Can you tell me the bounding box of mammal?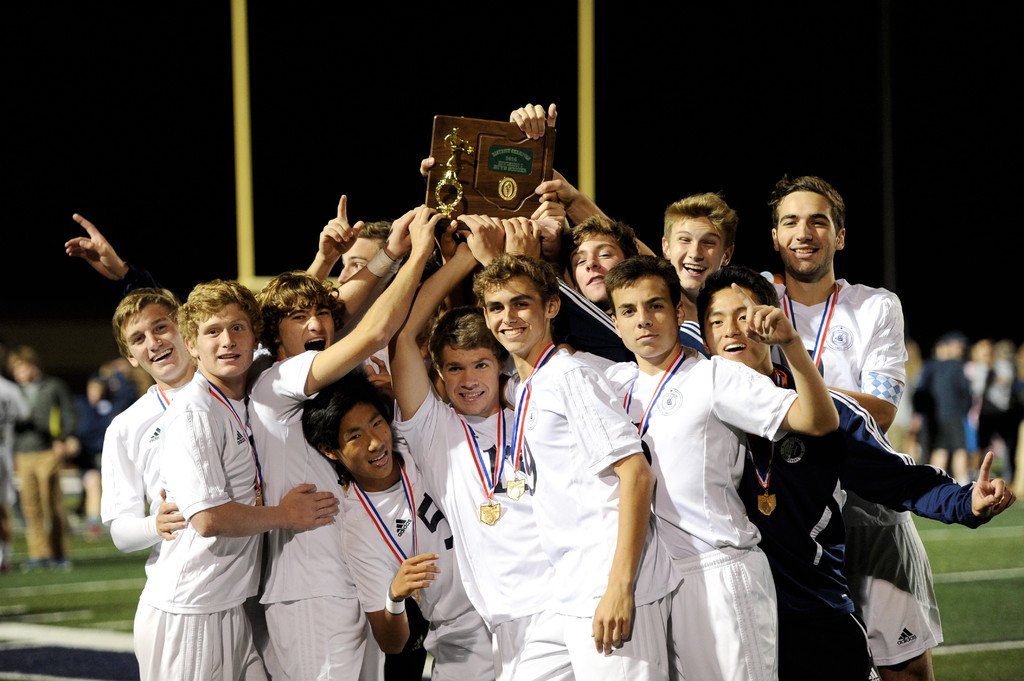
(600,253,838,680).
